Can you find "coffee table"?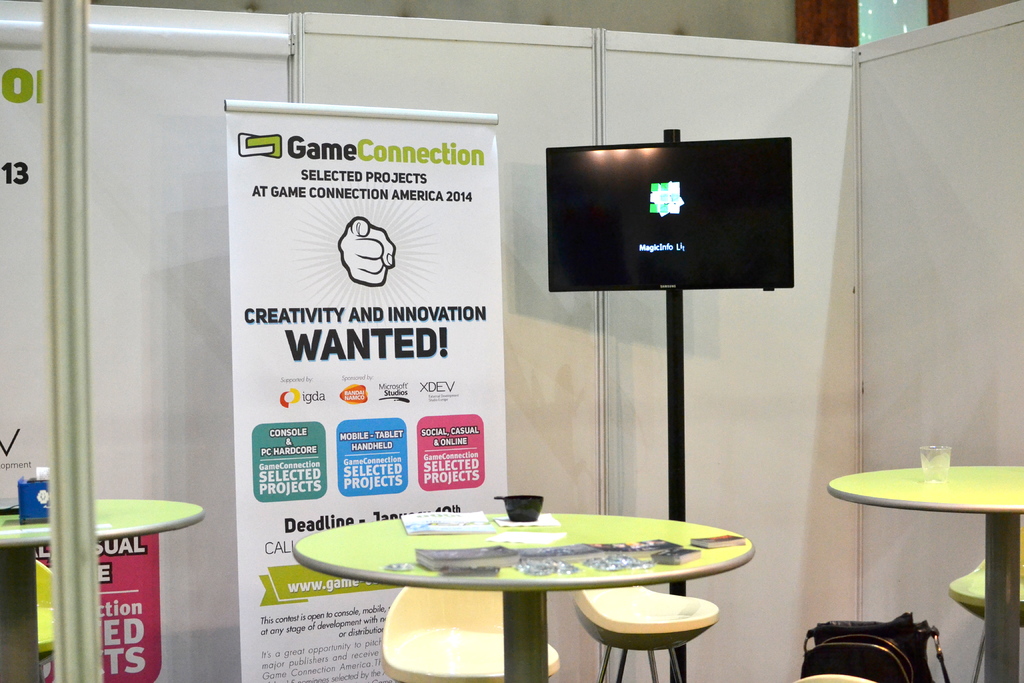
Yes, bounding box: (278,500,779,666).
